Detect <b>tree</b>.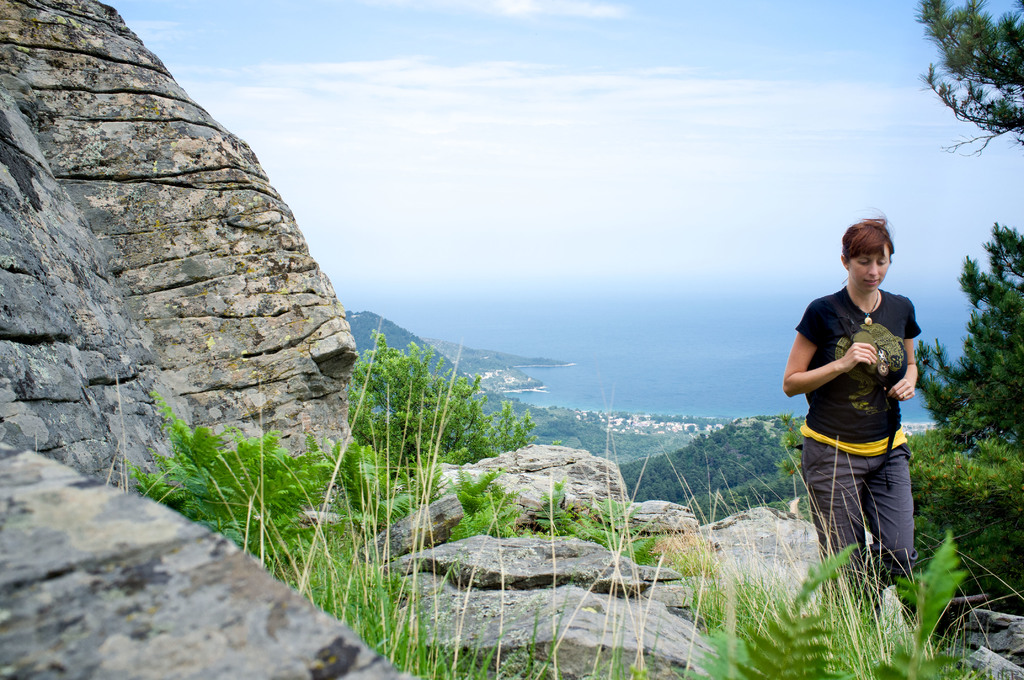
Detected at <bbox>913, 437, 1023, 613</bbox>.
